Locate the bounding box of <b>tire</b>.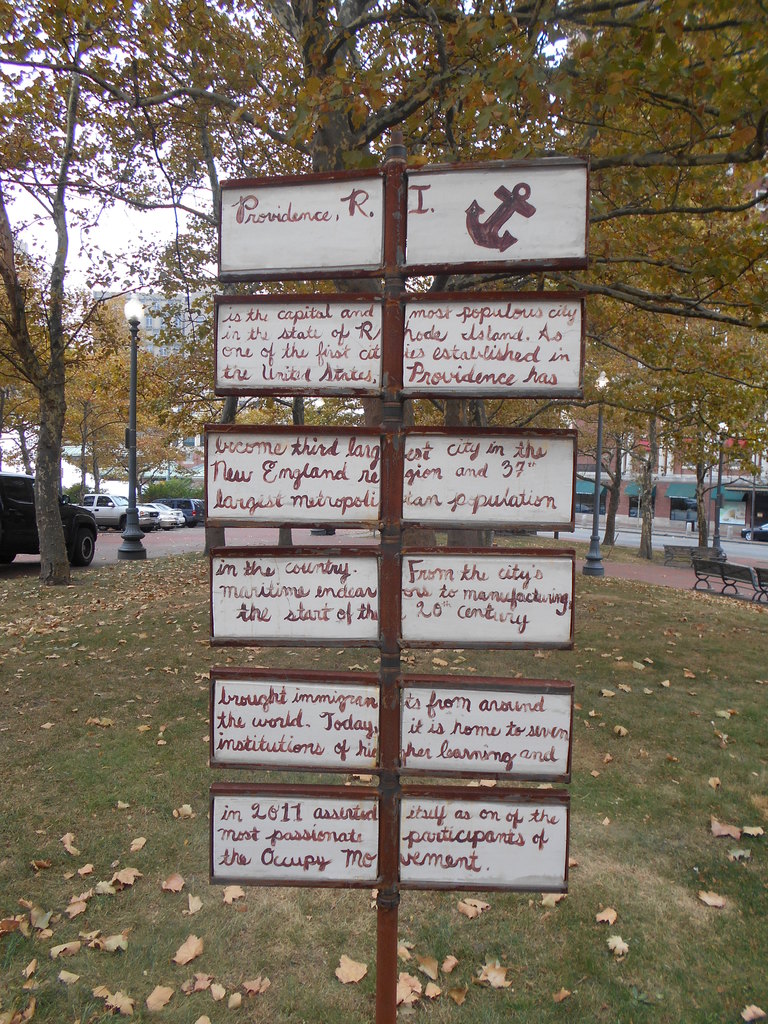
Bounding box: 185:521:200:530.
